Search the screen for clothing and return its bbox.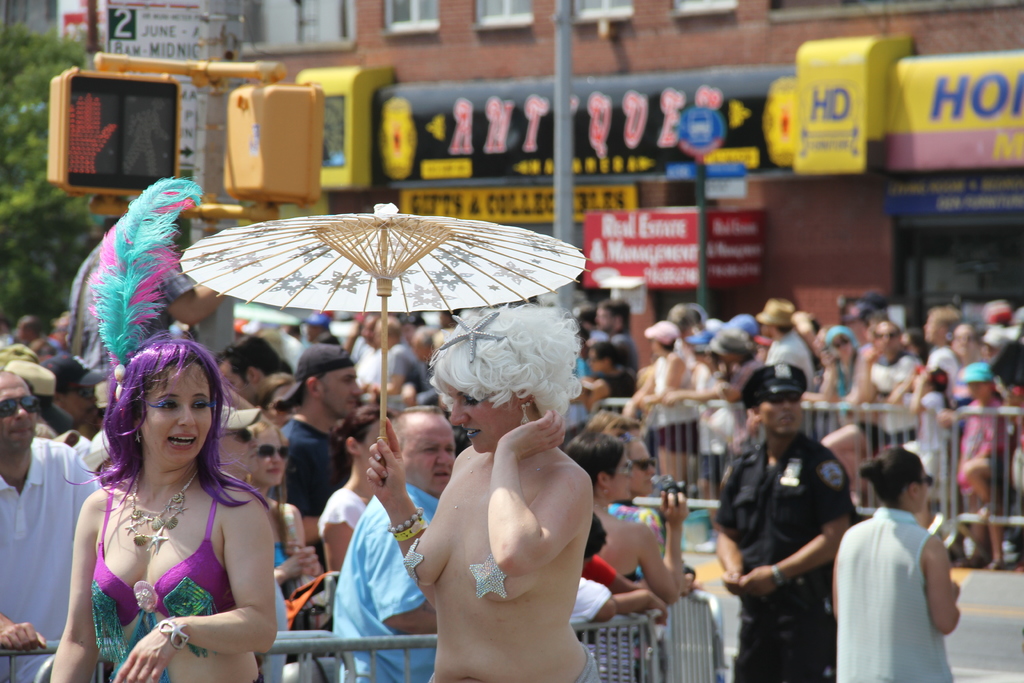
Found: bbox(259, 524, 298, 605).
